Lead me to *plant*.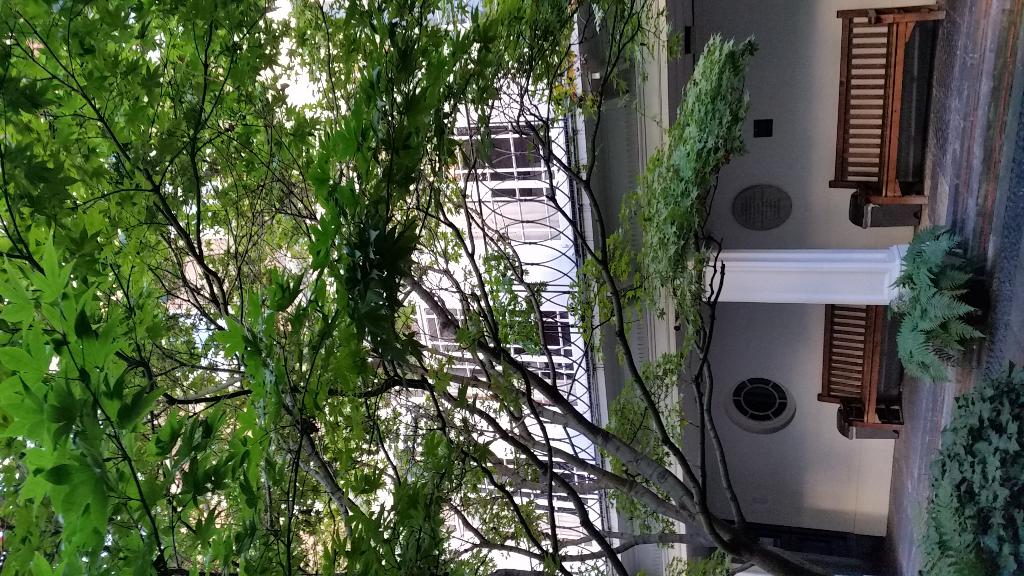
Lead to select_region(915, 356, 1023, 575).
